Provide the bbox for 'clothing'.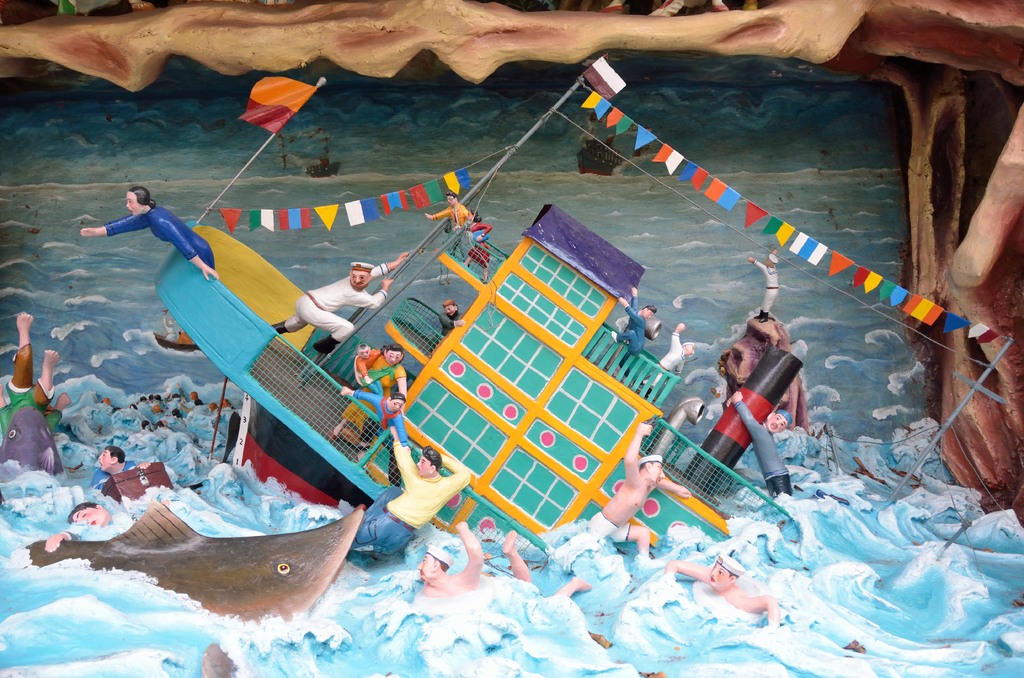
662, 328, 691, 380.
